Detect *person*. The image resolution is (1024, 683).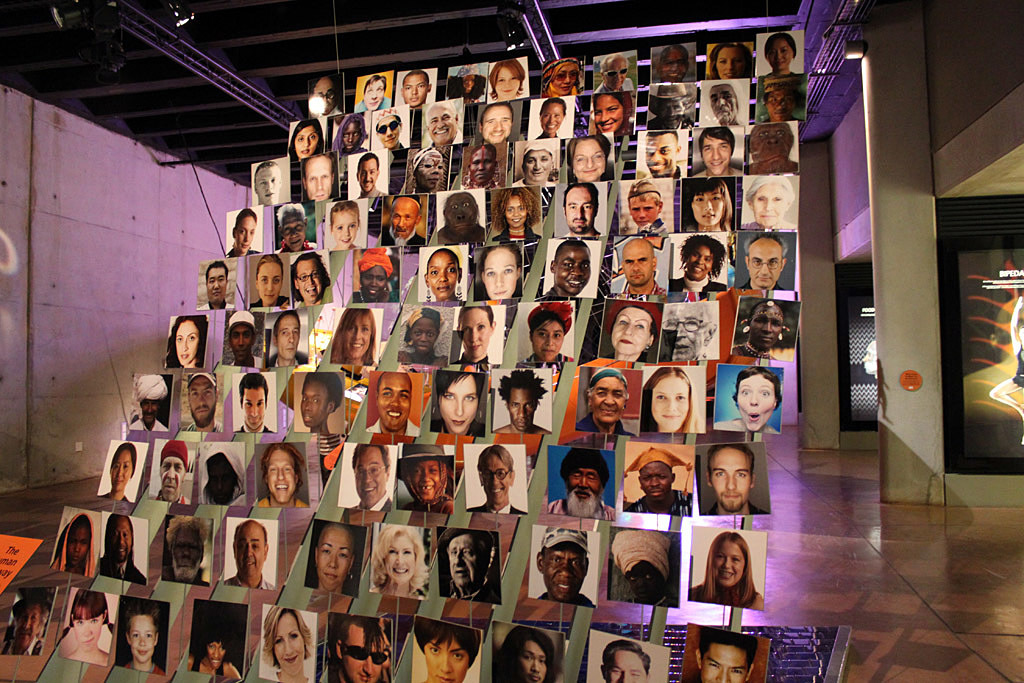
x1=248, y1=254, x2=290, y2=303.
